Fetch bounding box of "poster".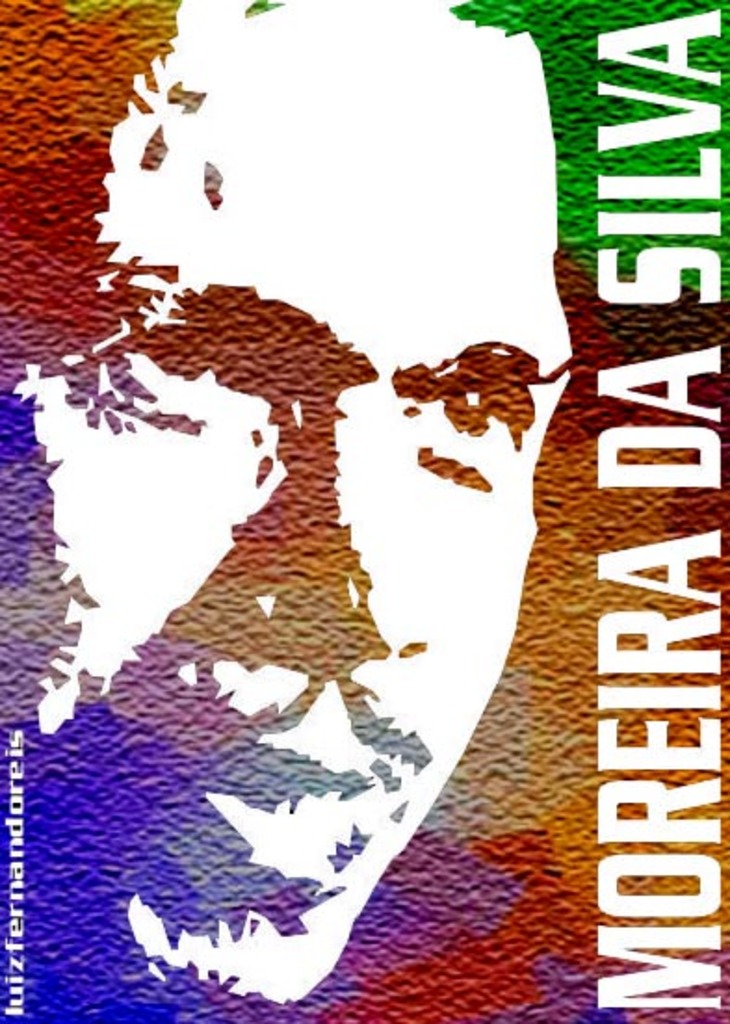
Bbox: 0 0 728 1022.
